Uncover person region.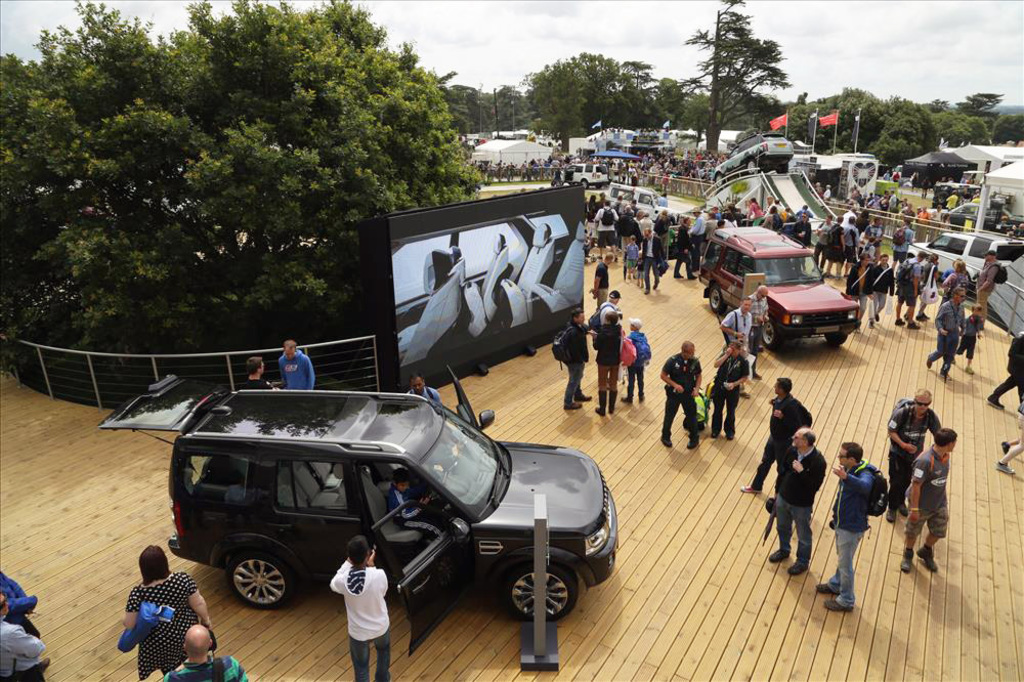
Uncovered: 595, 289, 625, 325.
